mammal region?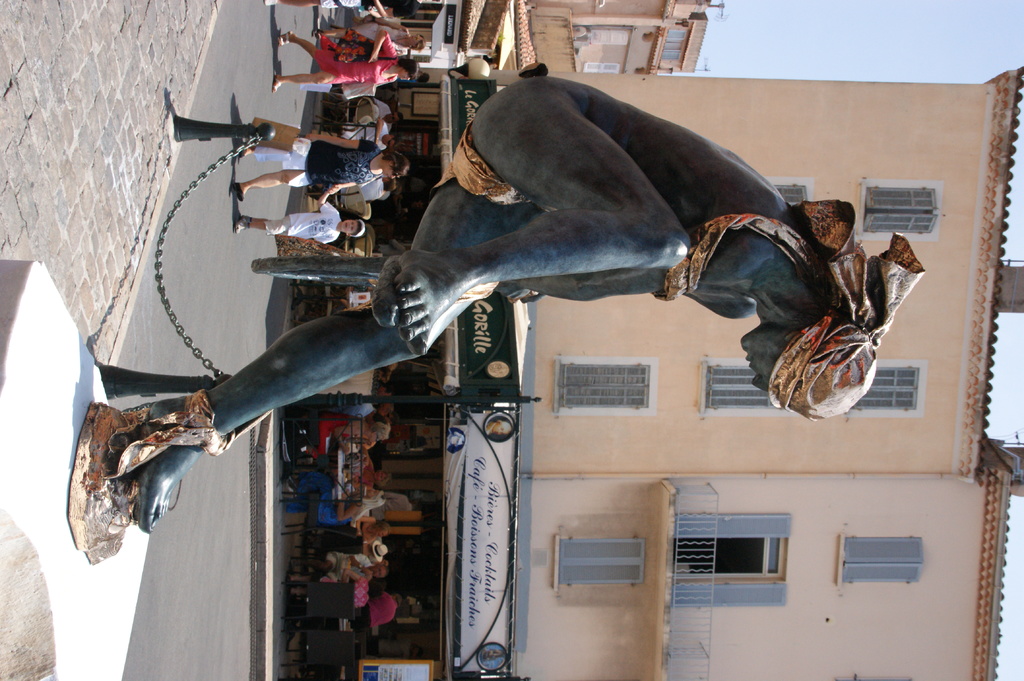
bbox=[274, 30, 419, 93]
